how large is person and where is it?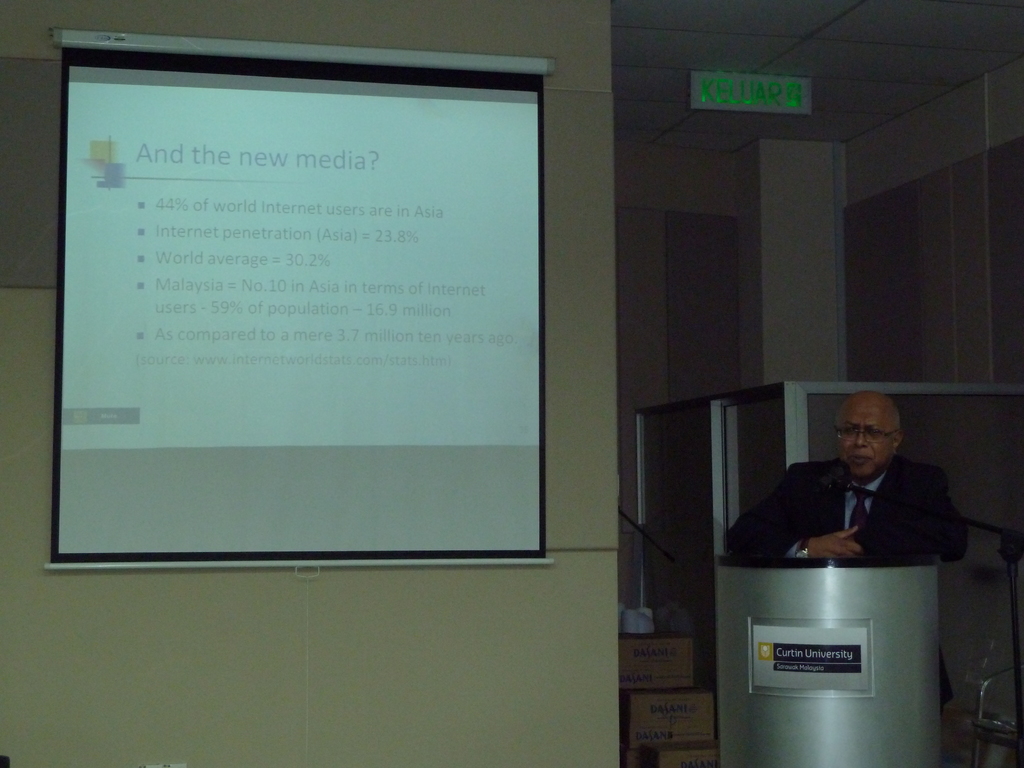
Bounding box: <box>726,389,969,561</box>.
